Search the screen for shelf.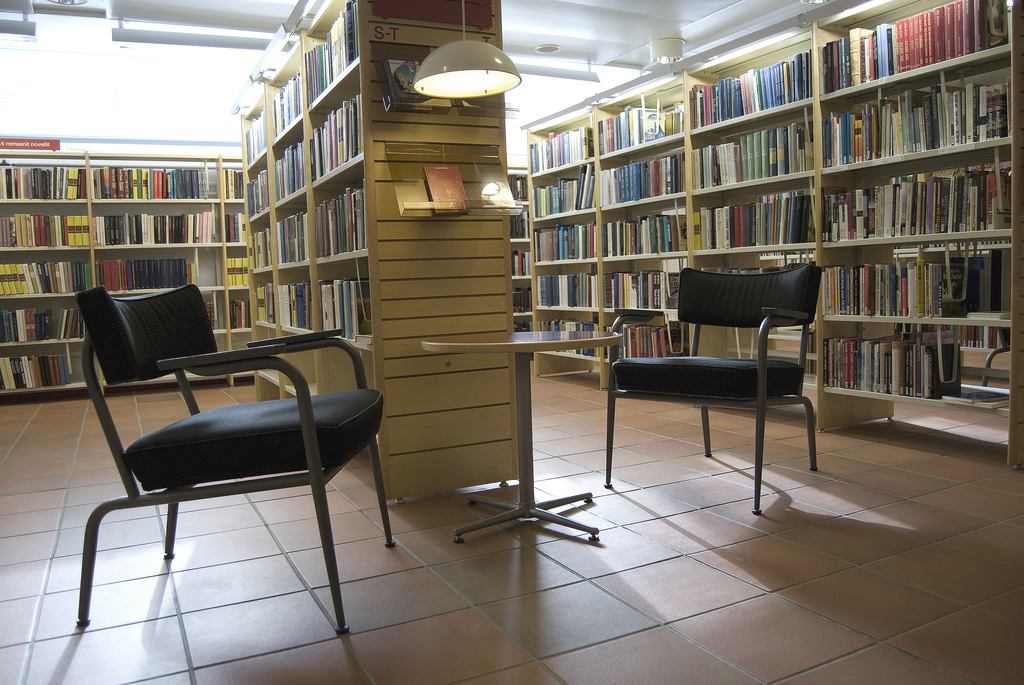
Found at box=[316, 5, 368, 93].
